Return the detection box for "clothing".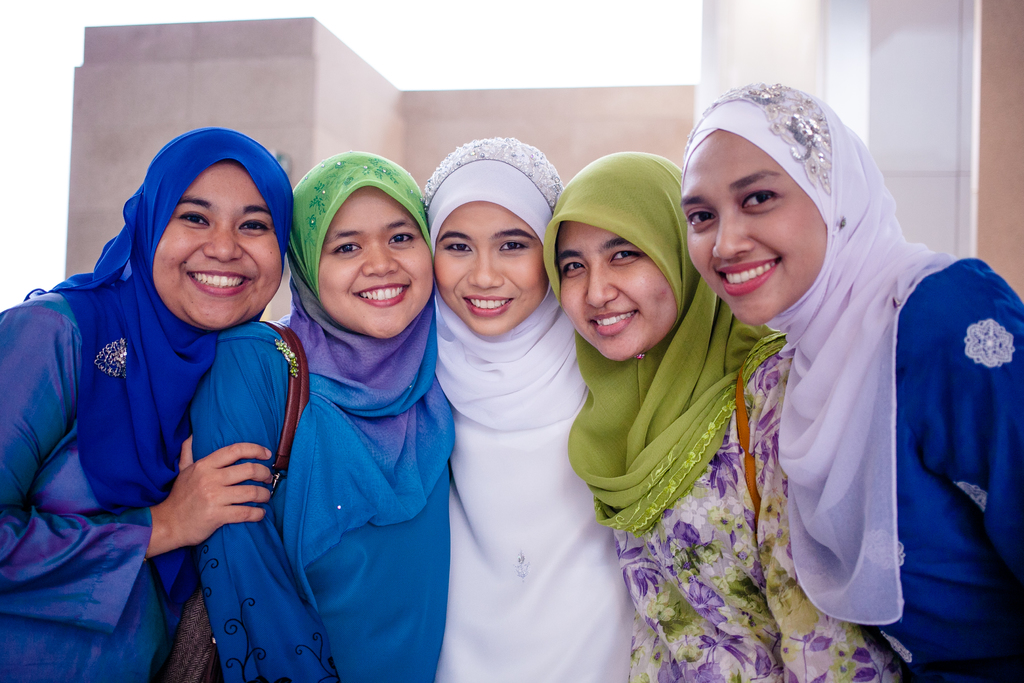
left=424, top=134, right=636, bottom=682.
